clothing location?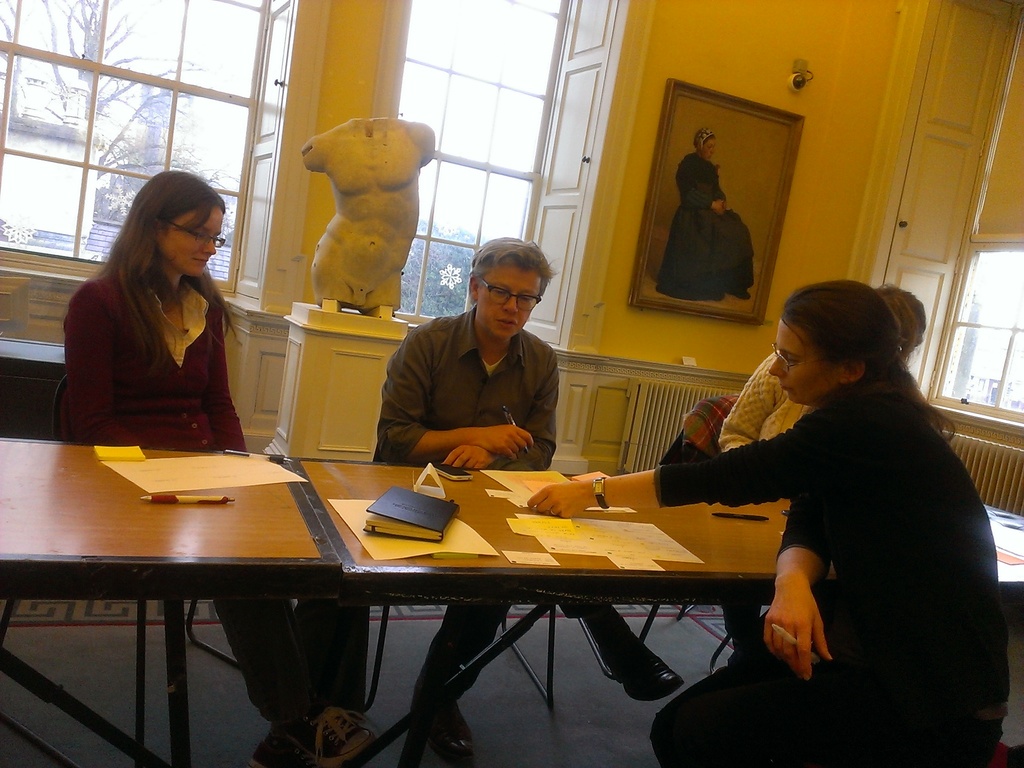
367, 298, 630, 704
